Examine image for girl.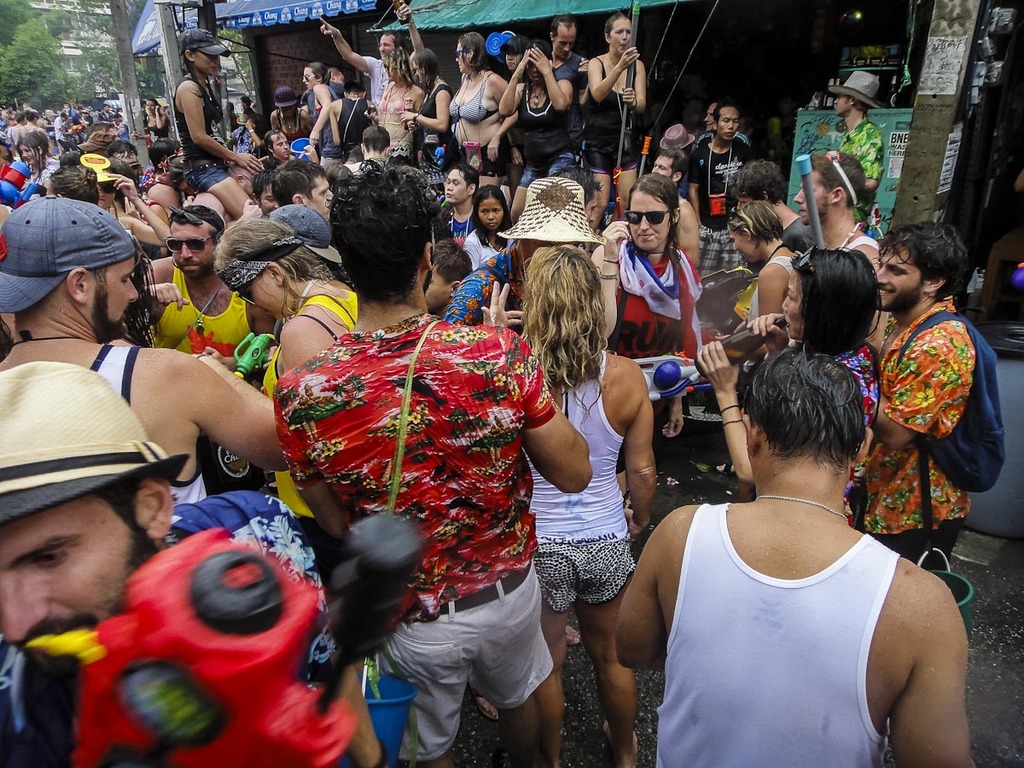
Examination result: bbox=(518, 243, 656, 767).
